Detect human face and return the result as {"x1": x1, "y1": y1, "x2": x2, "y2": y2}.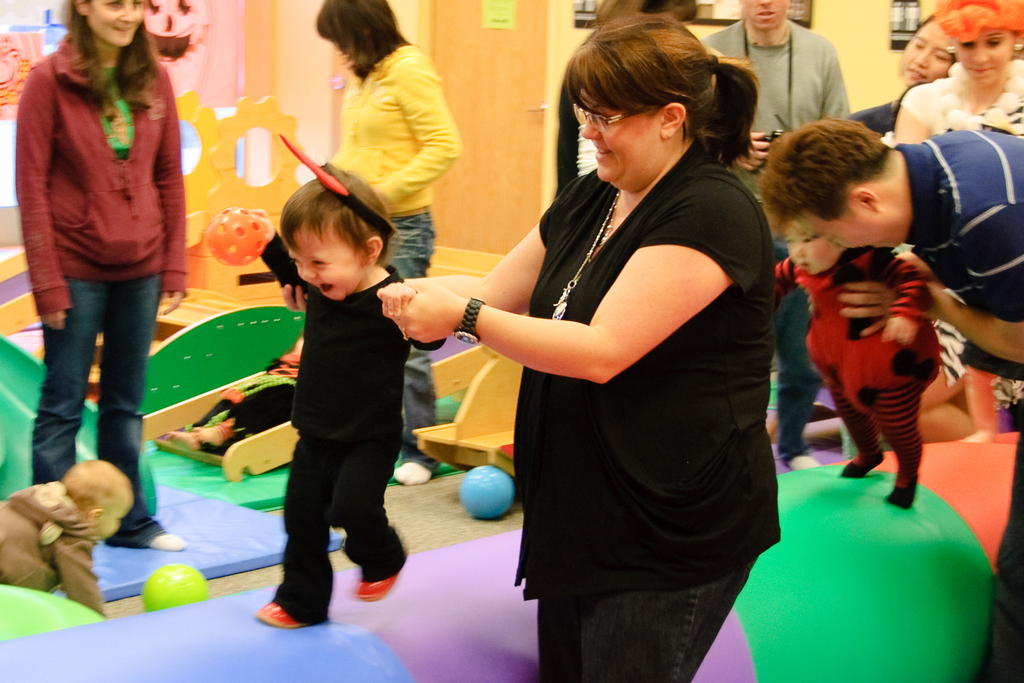
{"x1": 87, "y1": 0, "x2": 145, "y2": 47}.
